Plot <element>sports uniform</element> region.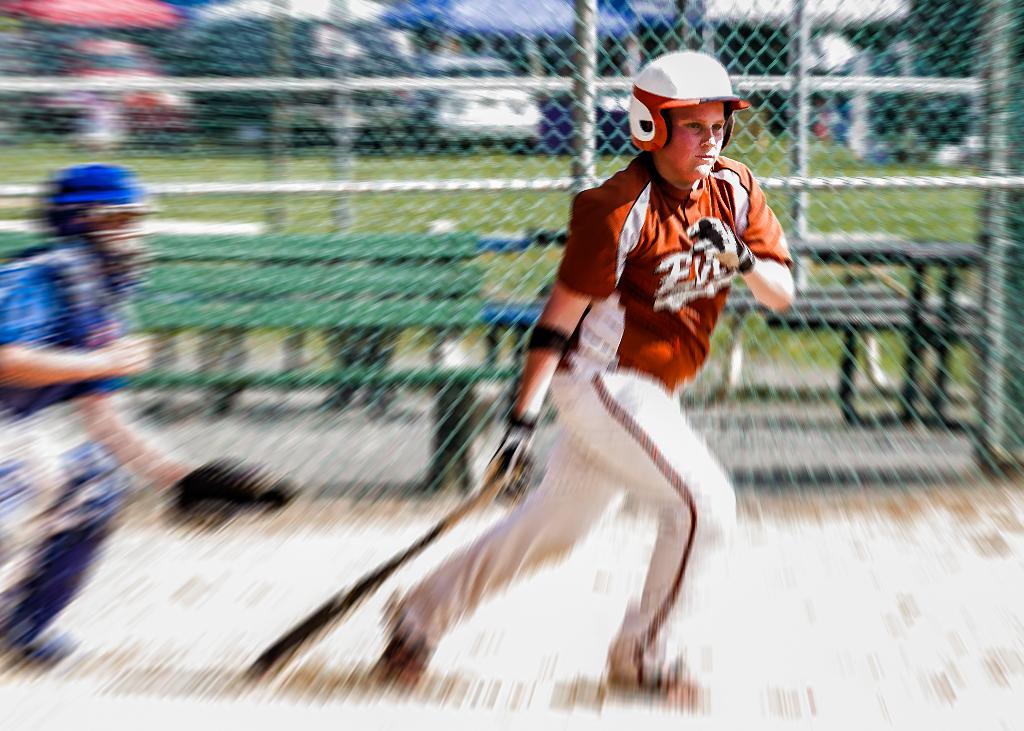
Plotted at 1/233/130/655.
